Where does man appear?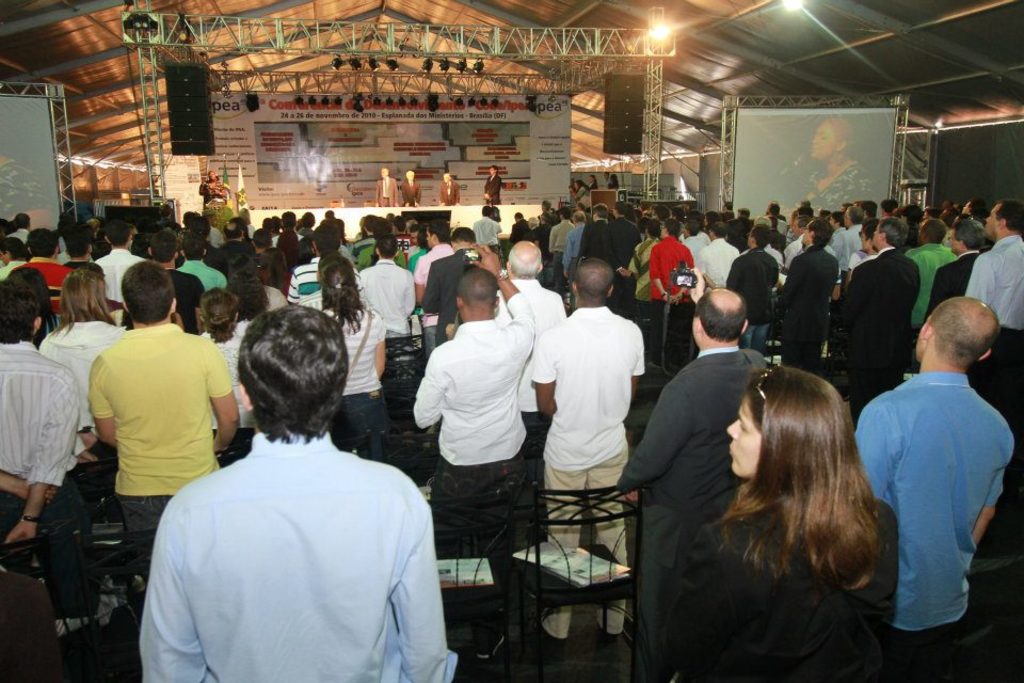
Appears at left=634, top=283, right=781, bottom=633.
